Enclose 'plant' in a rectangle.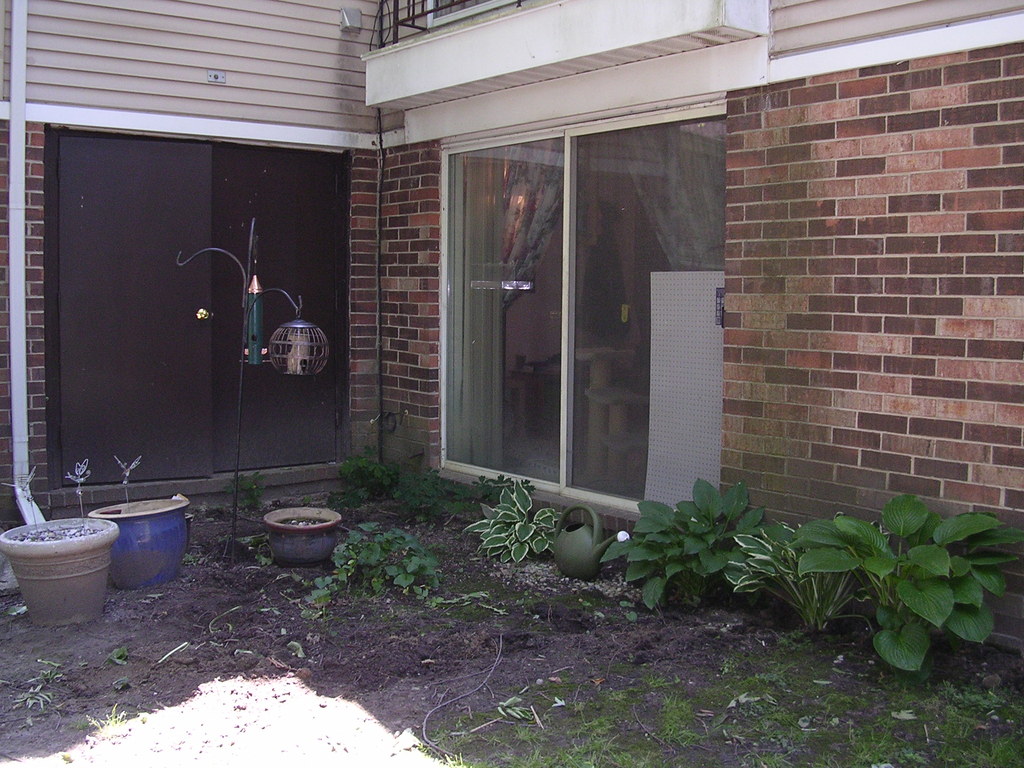
box(611, 476, 808, 617).
